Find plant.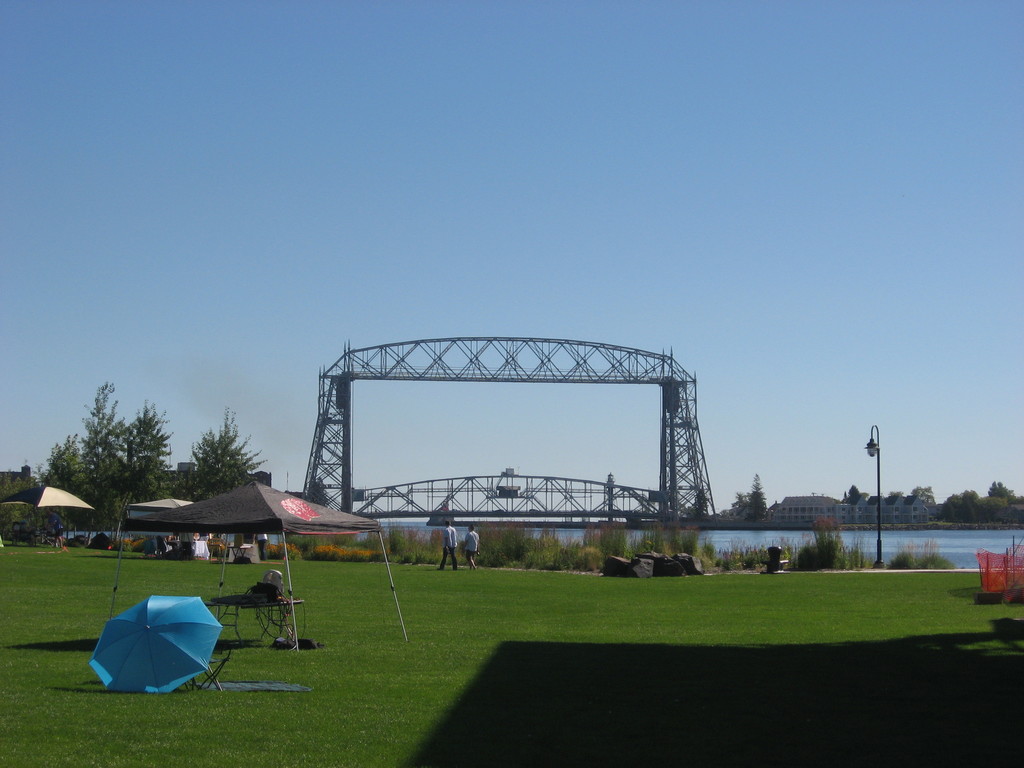
[572, 516, 633, 558].
